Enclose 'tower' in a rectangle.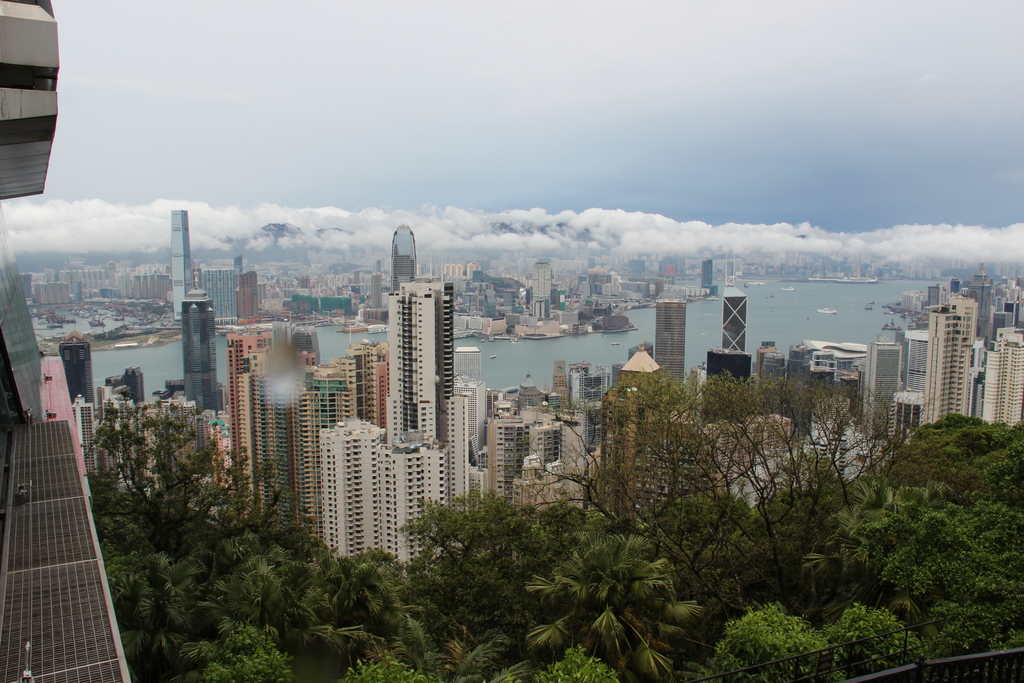
179, 261, 223, 412.
